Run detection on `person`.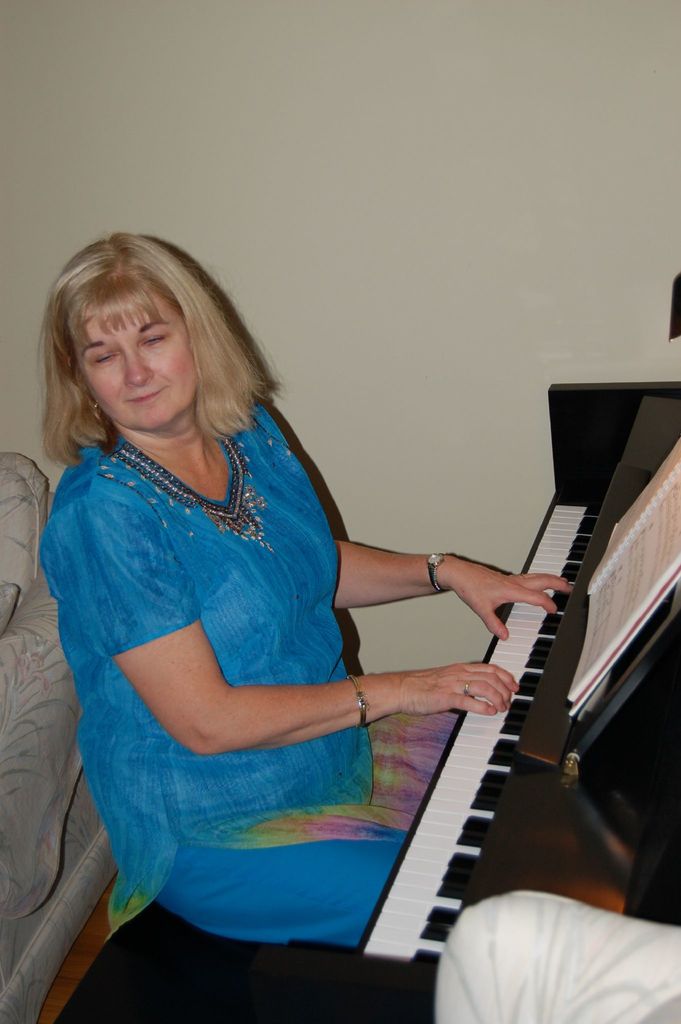
Result: [83, 222, 537, 957].
